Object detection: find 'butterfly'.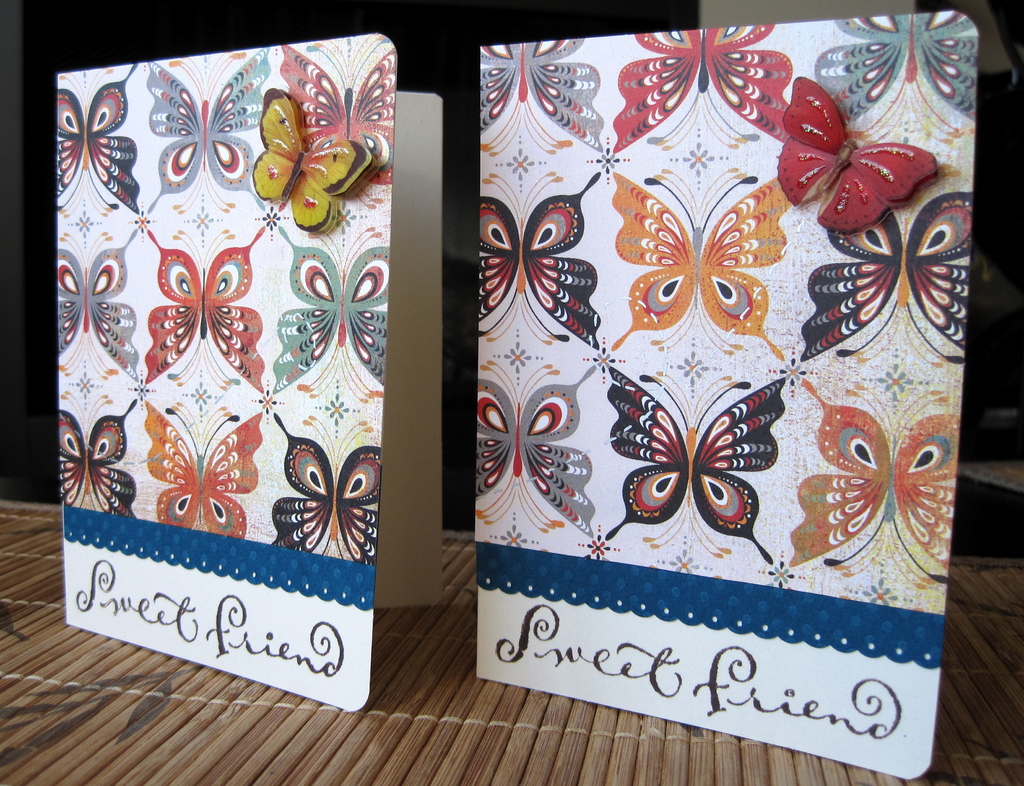
detection(479, 363, 590, 536).
